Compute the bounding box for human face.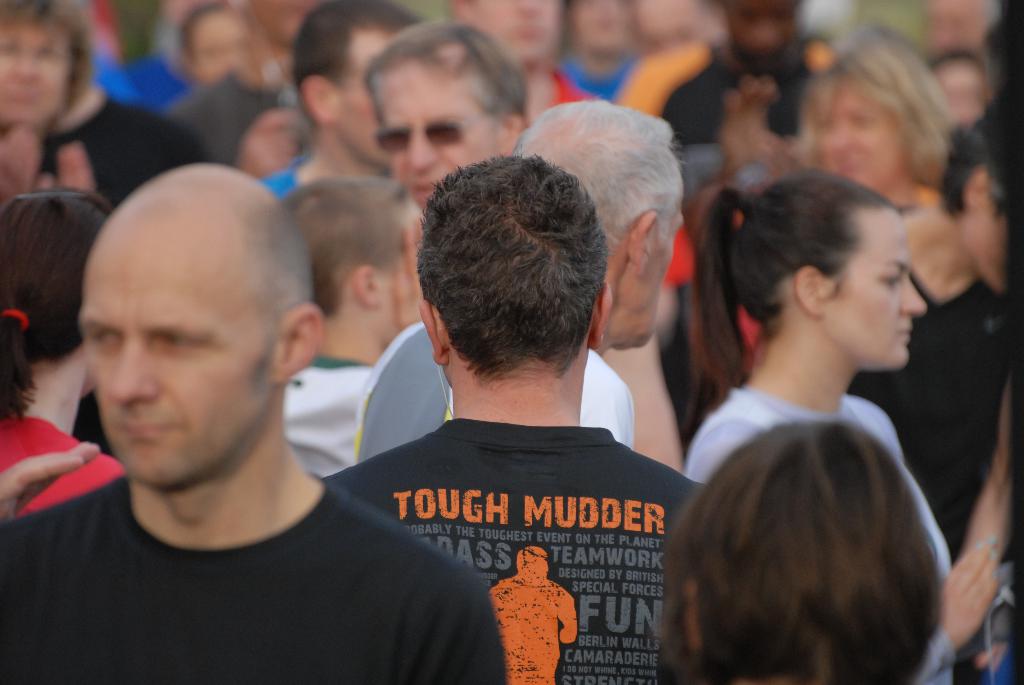
836:221:918:375.
